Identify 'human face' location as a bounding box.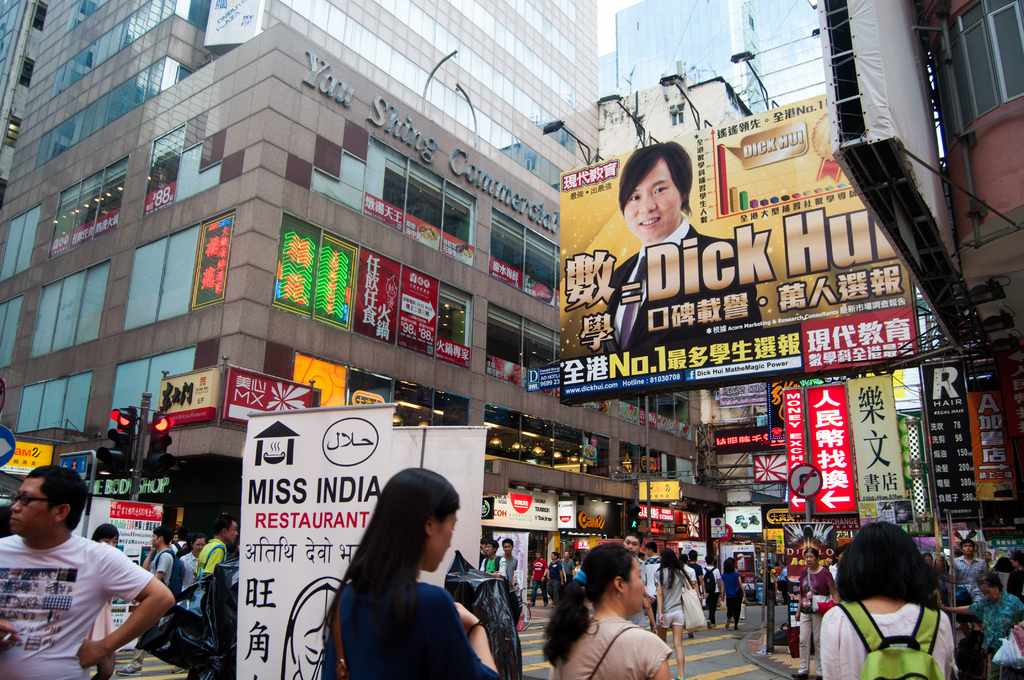
box=[809, 553, 814, 565].
